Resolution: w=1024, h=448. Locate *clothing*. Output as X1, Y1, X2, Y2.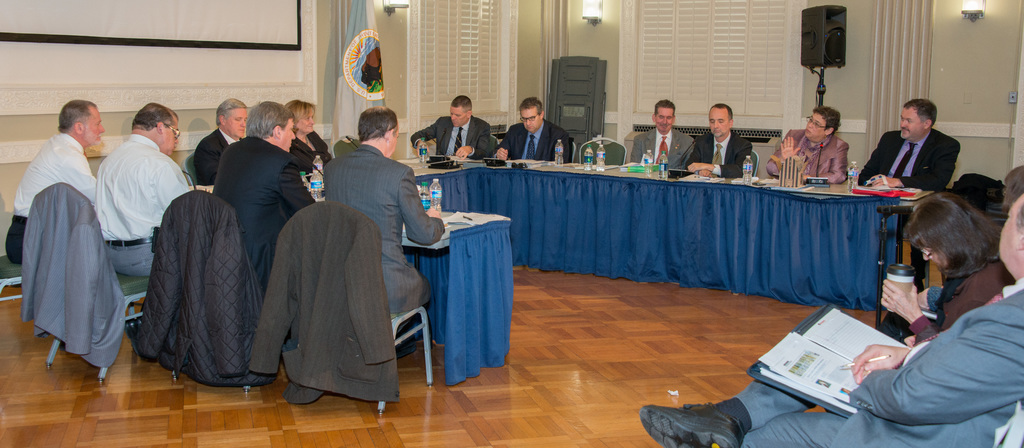
95, 140, 190, 278.
